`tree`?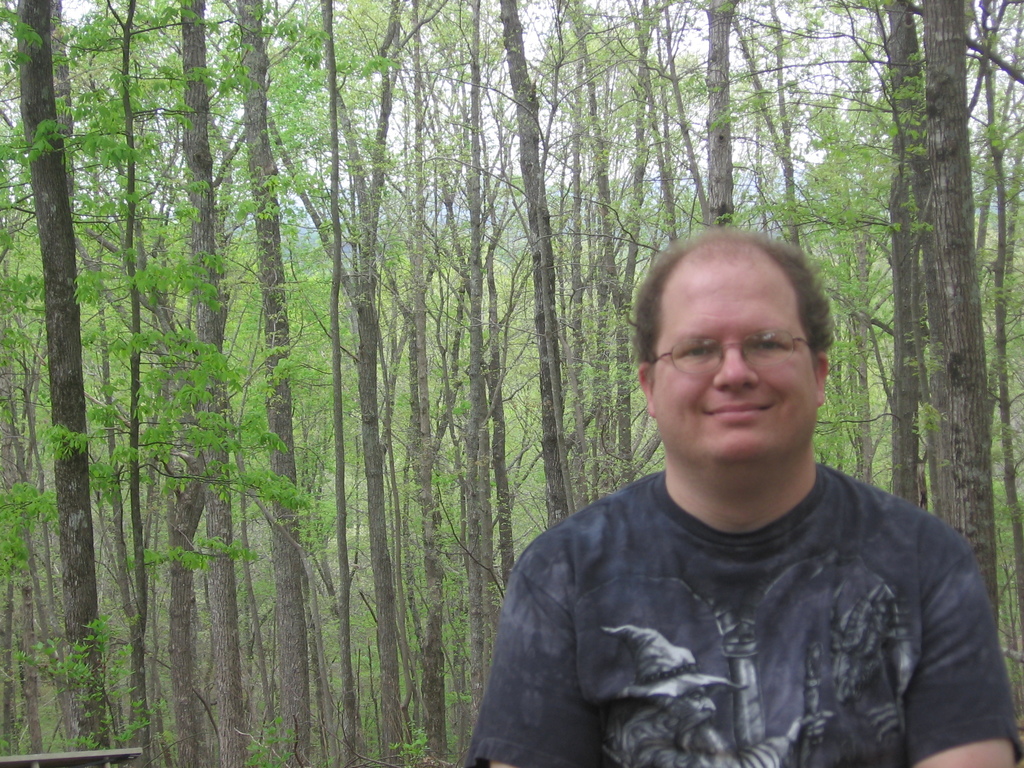
564:0:669:518
